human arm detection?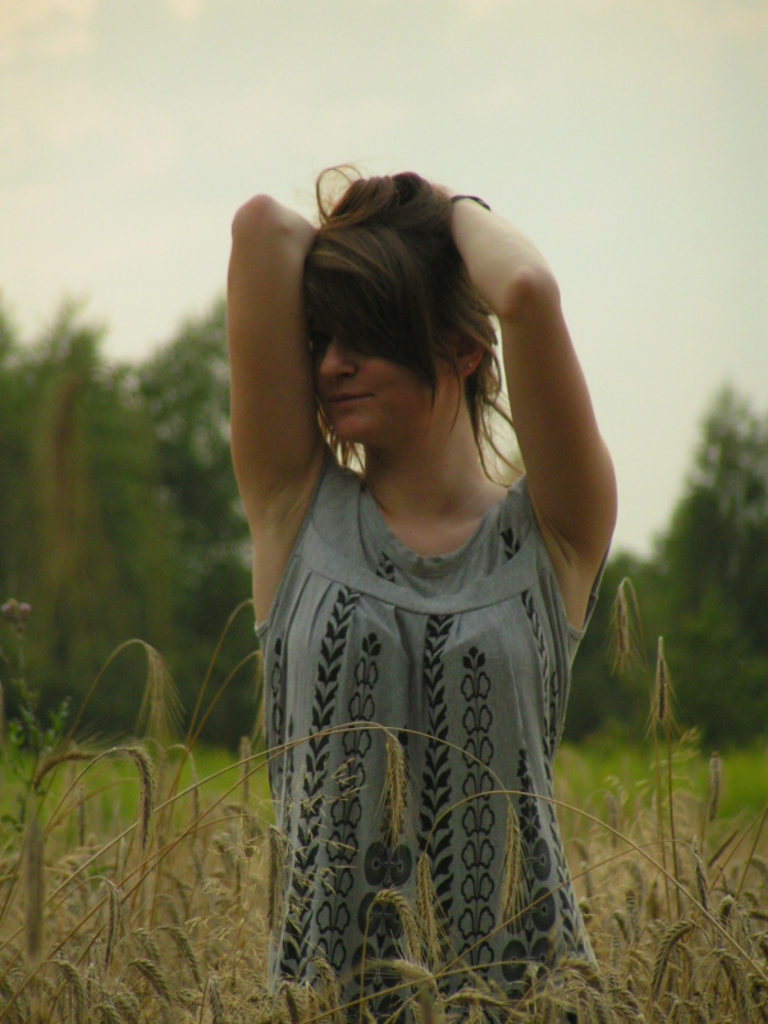
detection(467, 215, 639, 667)
